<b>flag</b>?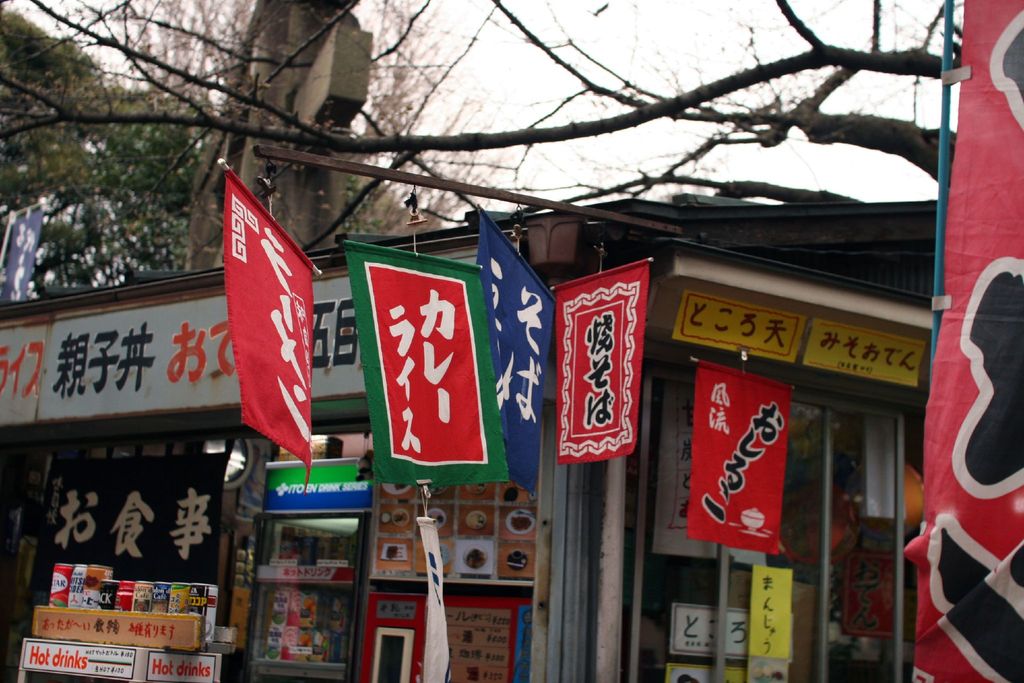
[552,263,658,470]
